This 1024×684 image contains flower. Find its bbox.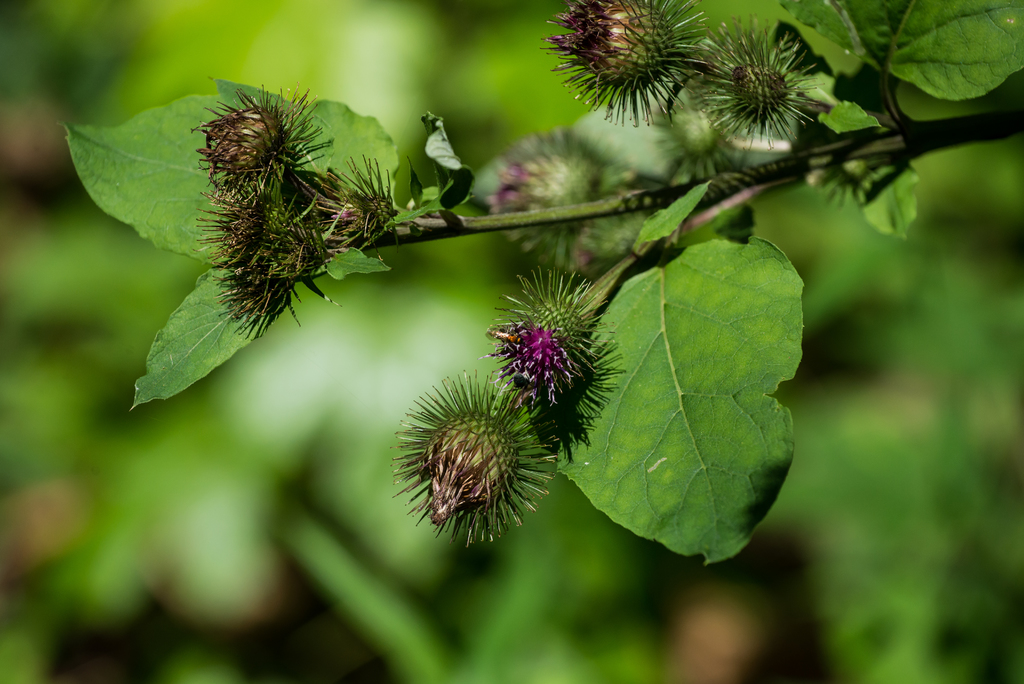
[484,130,609,257].
